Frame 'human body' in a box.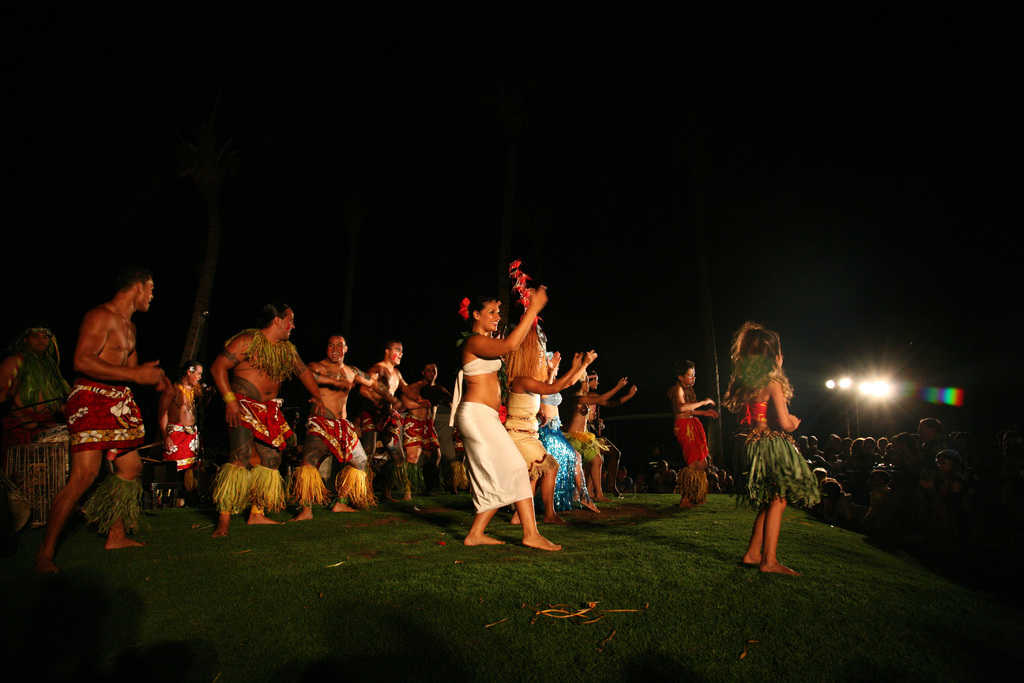
rect(859, 467, 890, 525).
